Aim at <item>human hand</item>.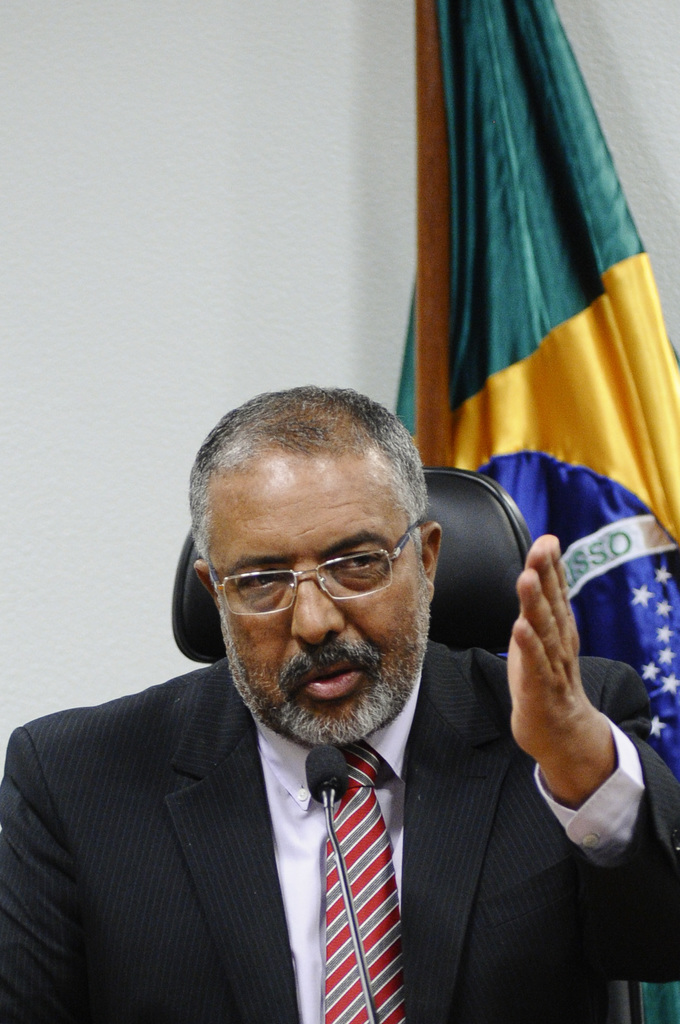
Aimed at locate(497, 540, 619, 794).
